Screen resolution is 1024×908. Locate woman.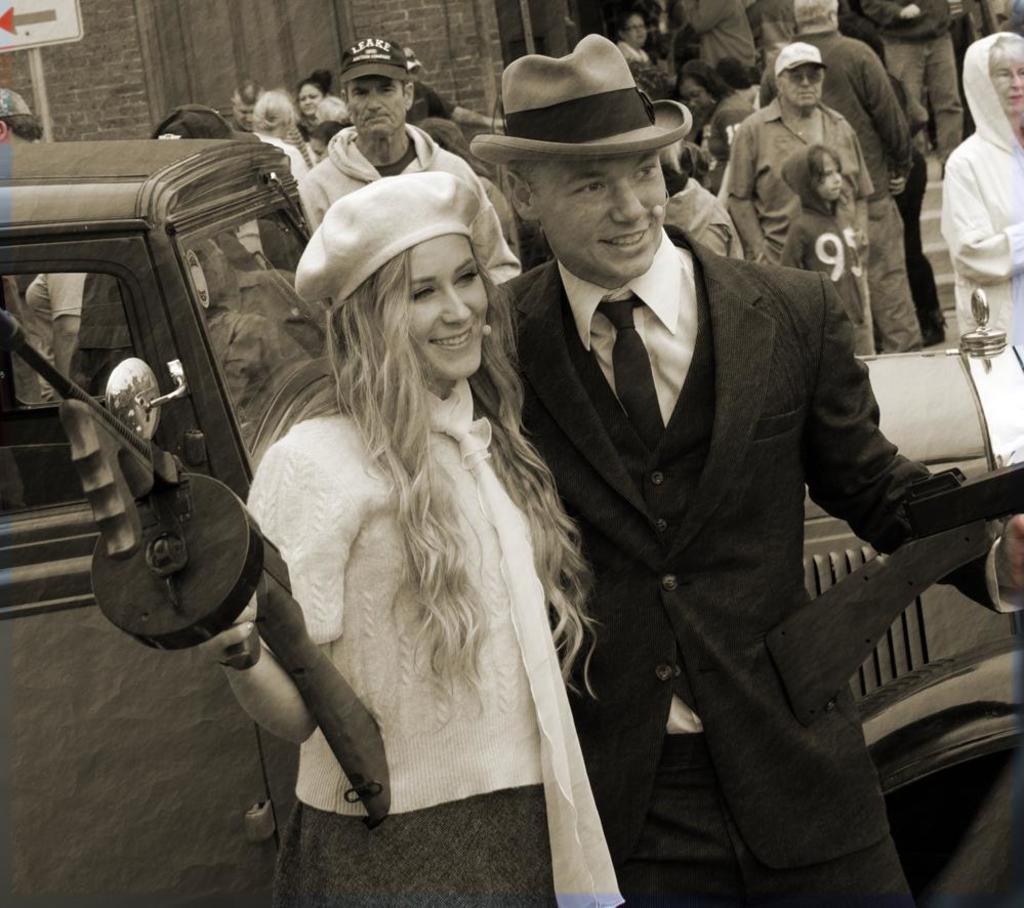
(left=936, top=36, right=1023, bottom=343).
